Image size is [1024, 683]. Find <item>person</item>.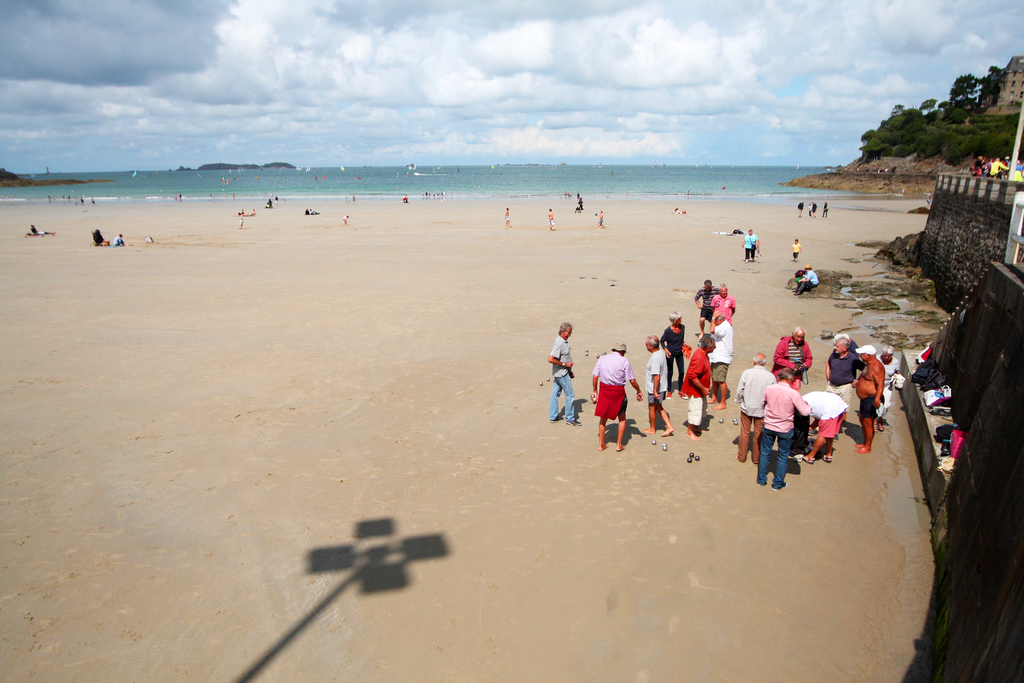
detection(820, 199, 831, 218).
